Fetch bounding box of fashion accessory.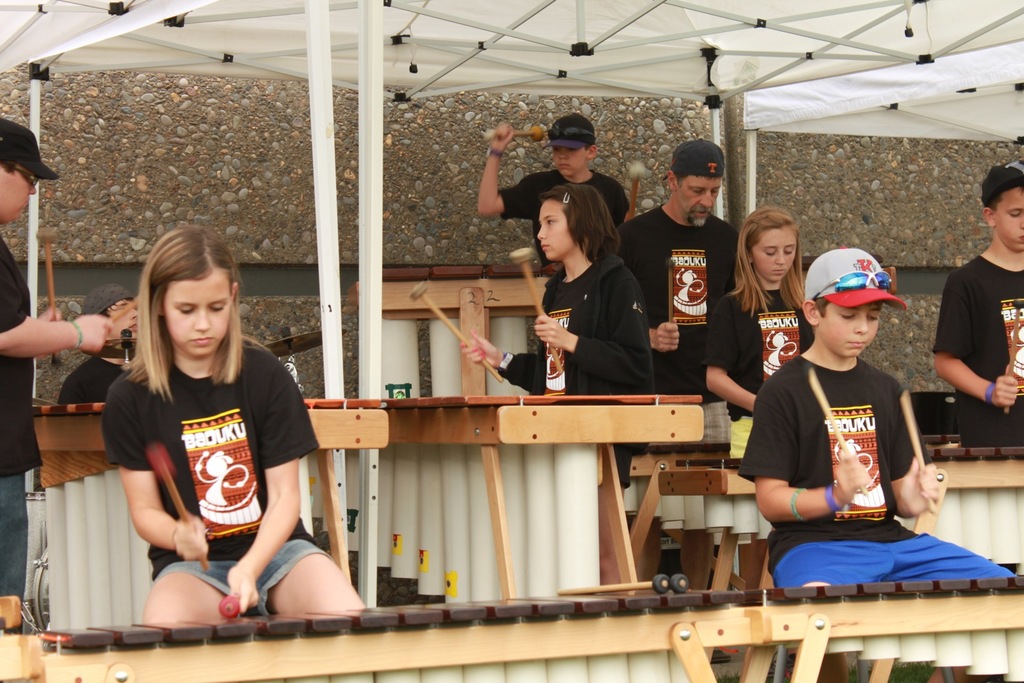
Bbox: [x1=540, y1=115, x2=597, y2=150].
